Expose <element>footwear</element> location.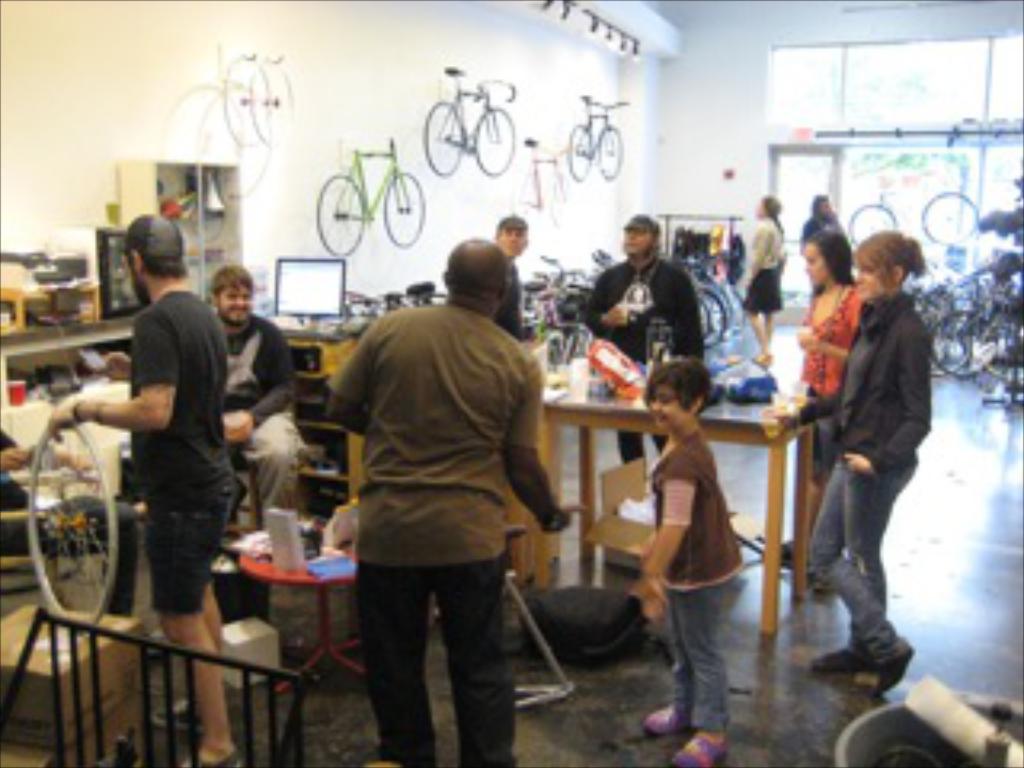
Exposed at 861 634 909 694.
